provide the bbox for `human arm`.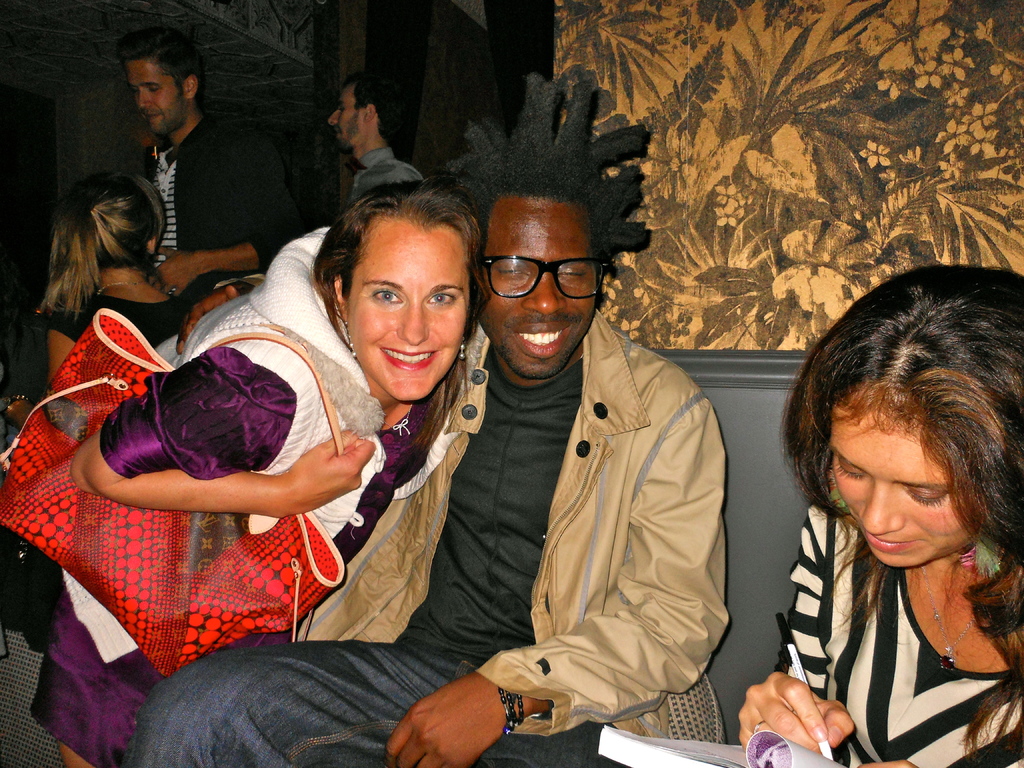
<region>388, 385, 737, 767</region>.
